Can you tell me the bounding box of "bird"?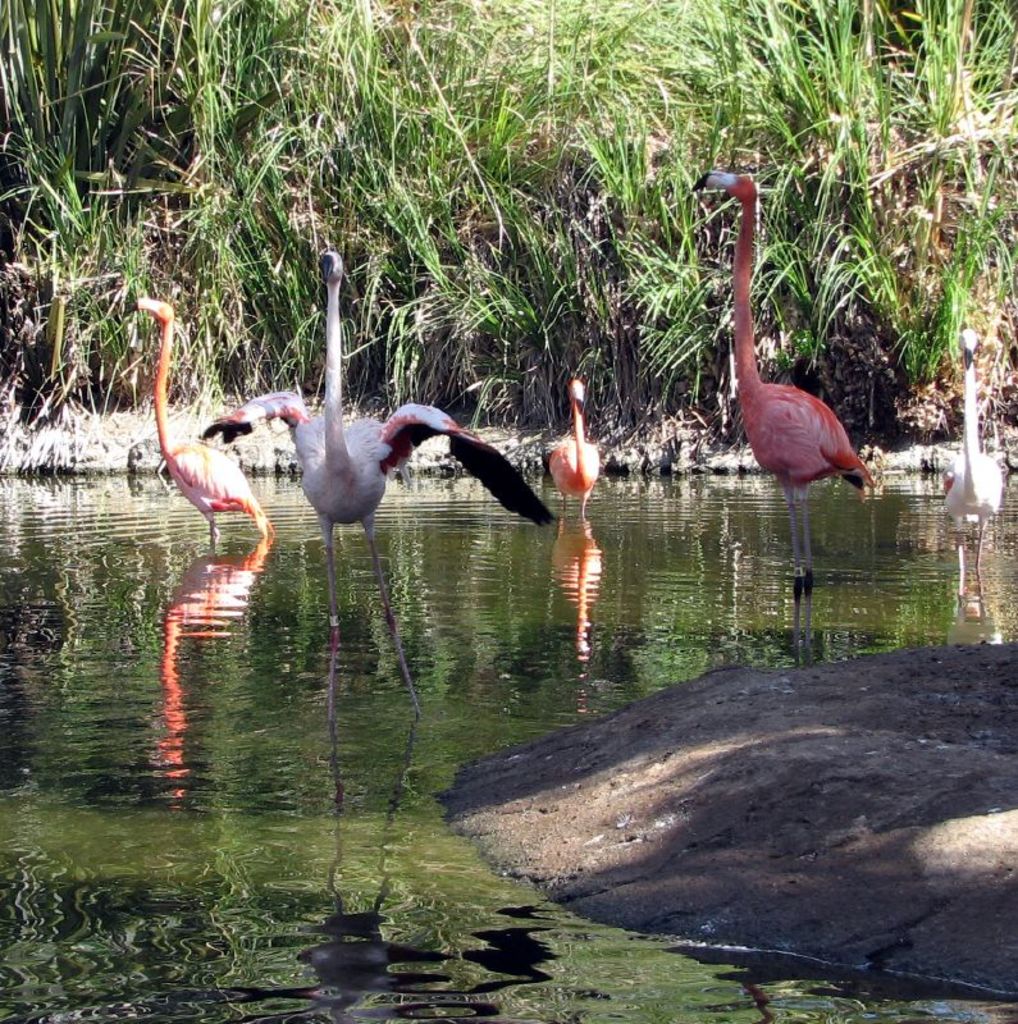
[545, 380, 606, 522].
